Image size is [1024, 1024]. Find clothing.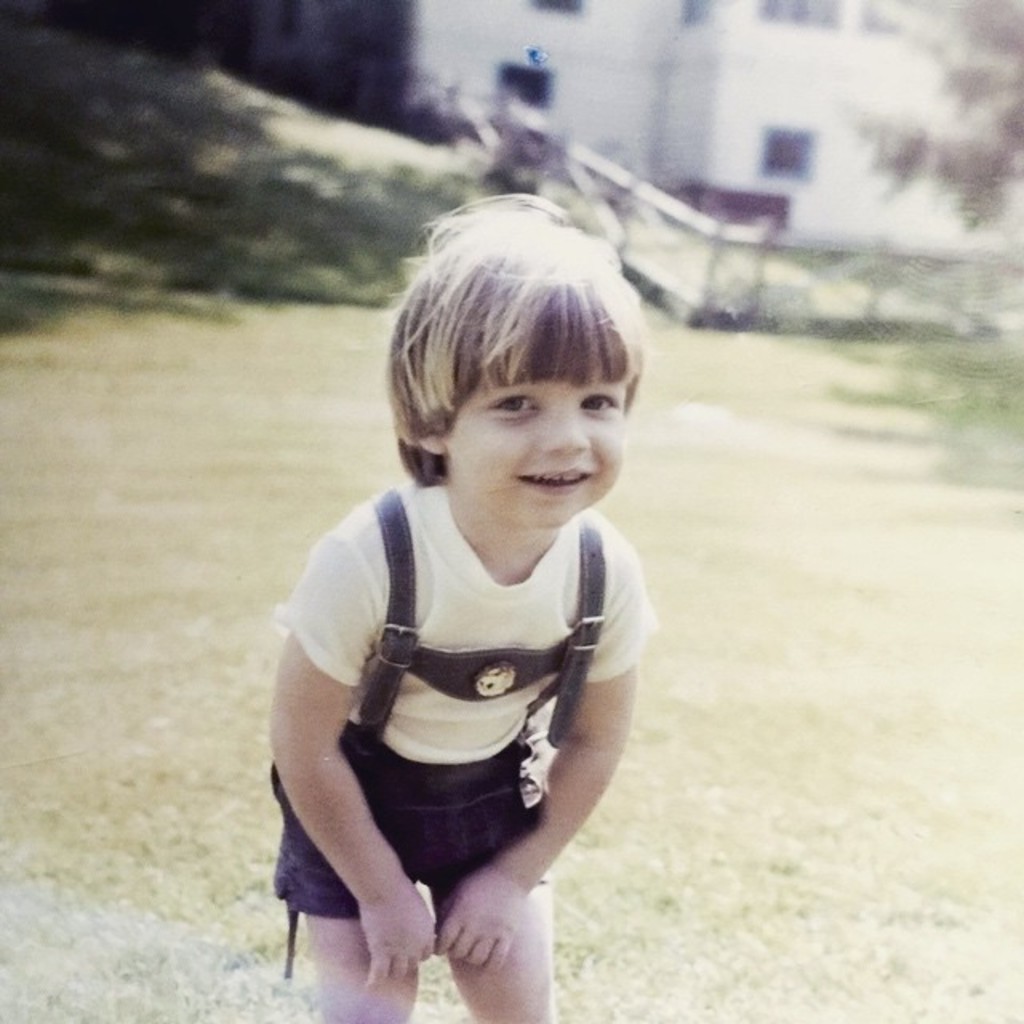
Rect(266, 434, 650, 941).
